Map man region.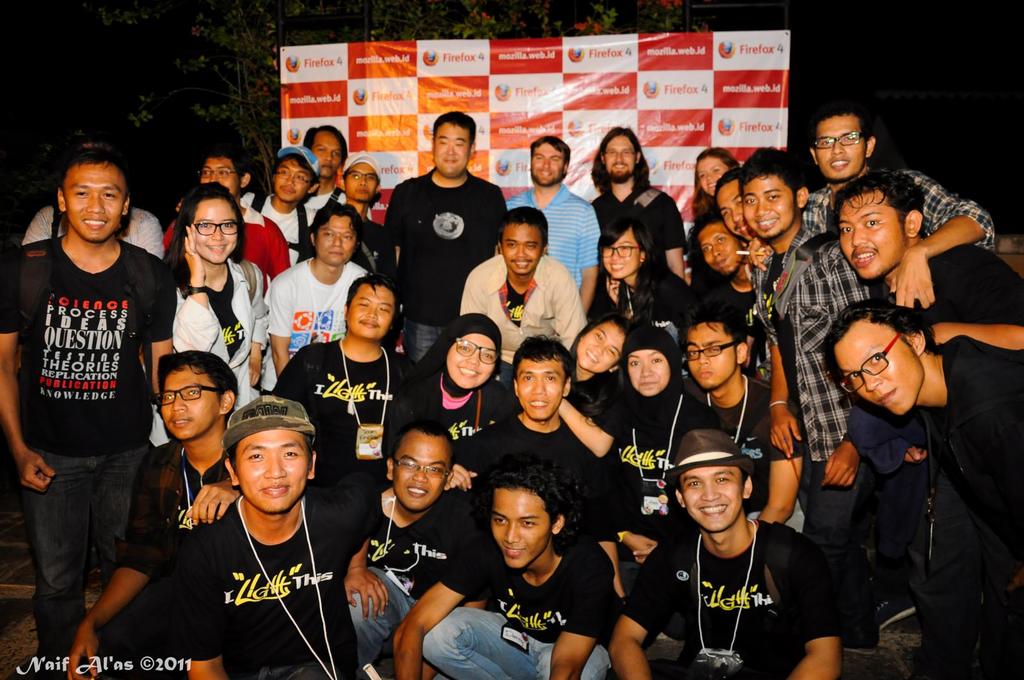
Mapped to (x1=737, y1=143, x2=916, y2=653).
